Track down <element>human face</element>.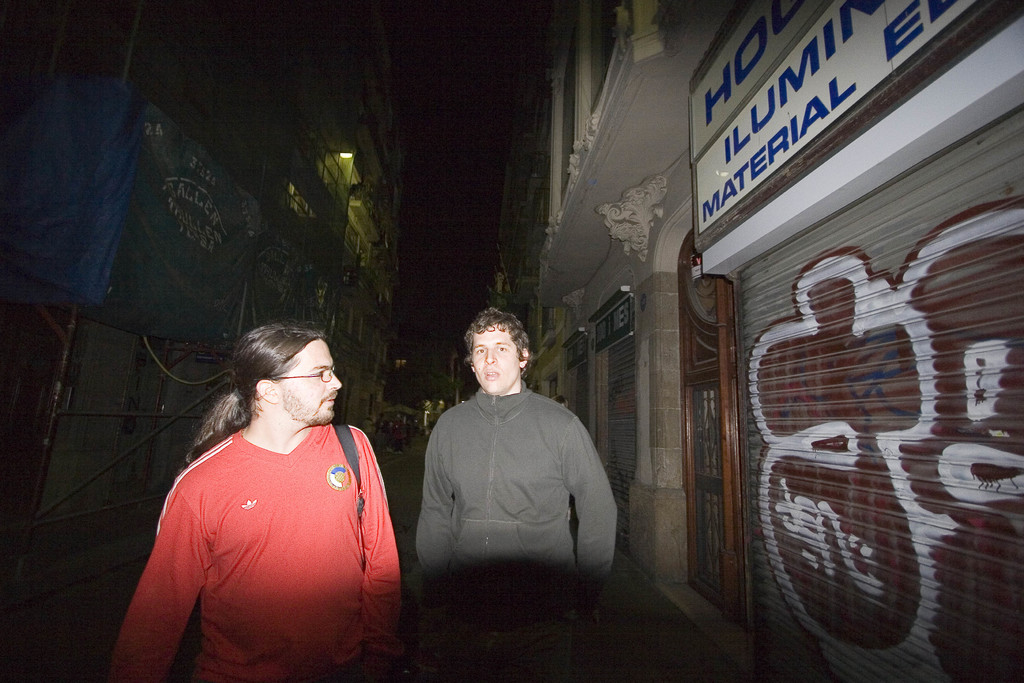
Tracked to rect(272, 336, 343, 427).
